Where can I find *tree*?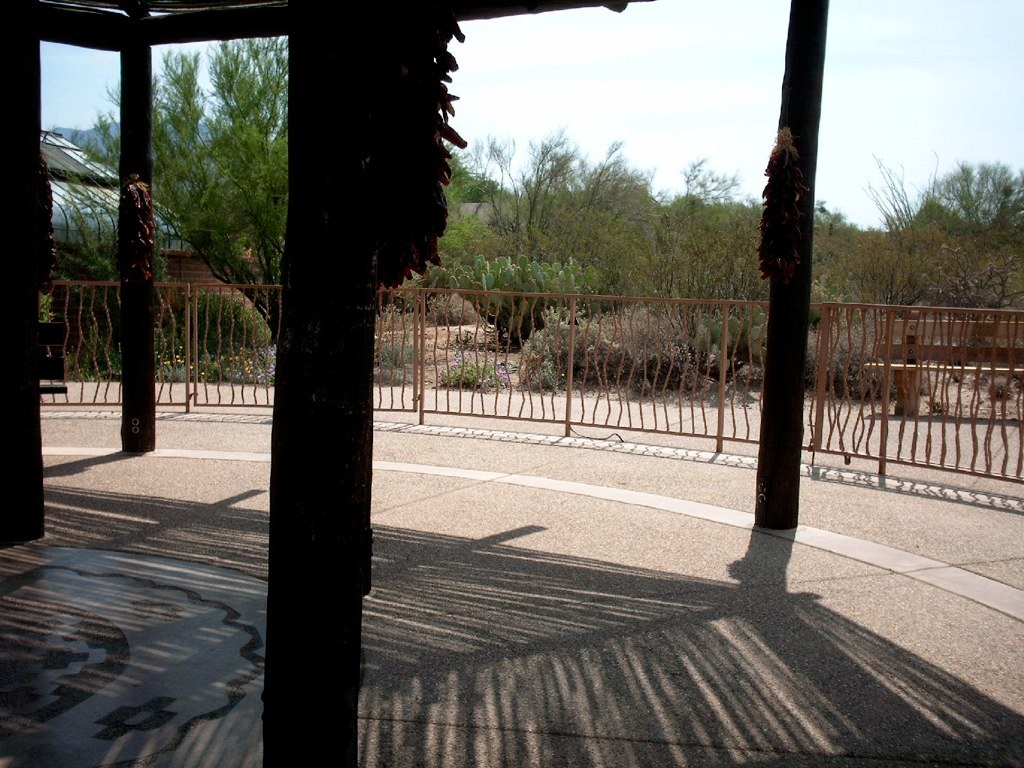
You can find it at x1=55, y1=31, x2=296, y2=346.
